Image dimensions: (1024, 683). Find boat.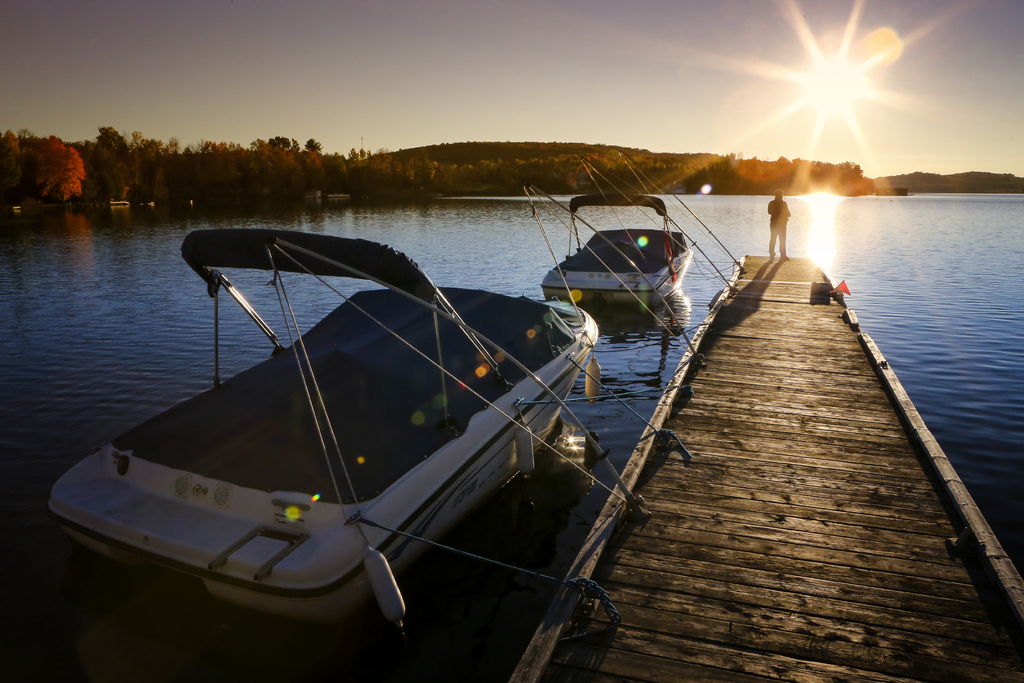
pyautogui.locateOnScreen(110, 197, 132, 204).
